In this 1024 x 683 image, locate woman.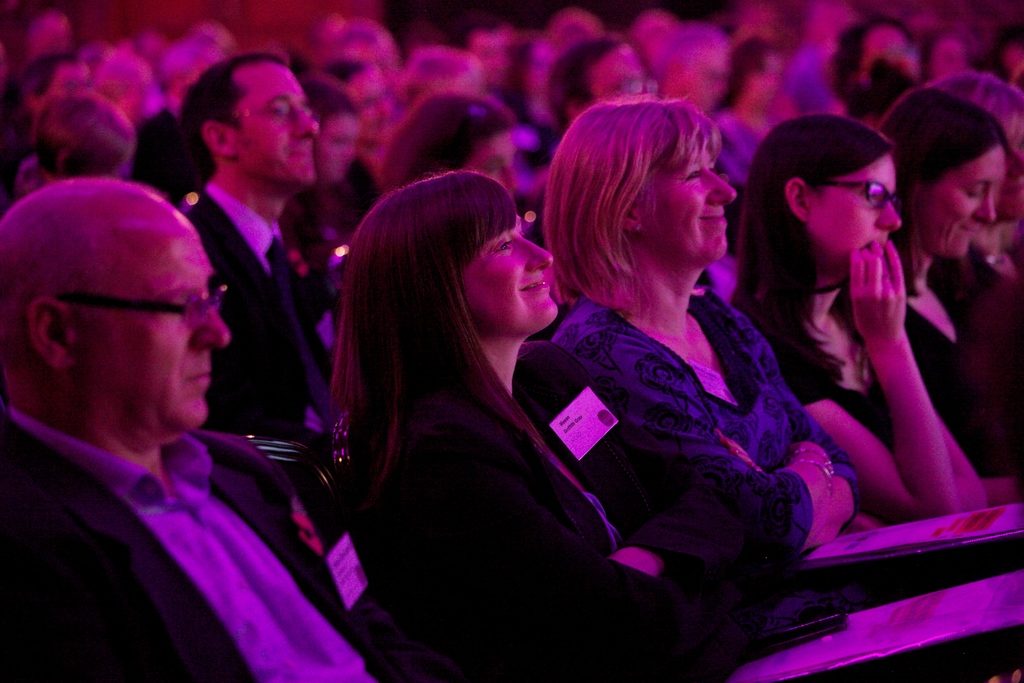
Bounding box: bbox=(879, 90, 1023, 469).
